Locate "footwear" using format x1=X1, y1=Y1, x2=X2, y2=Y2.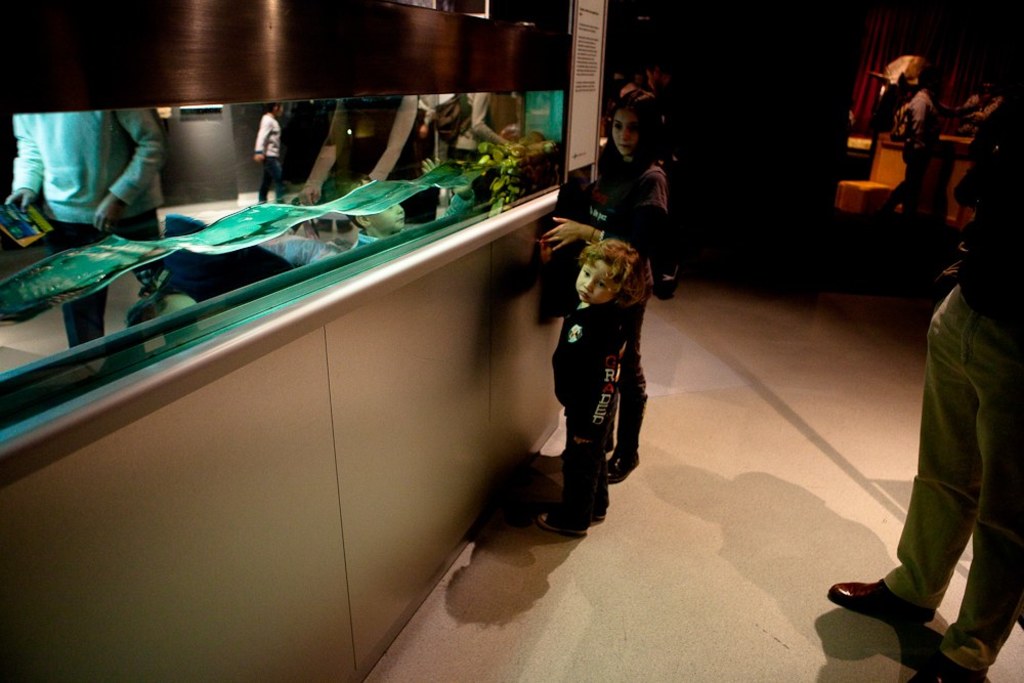
x1=536, y1=511, x2=586, y2=538.
